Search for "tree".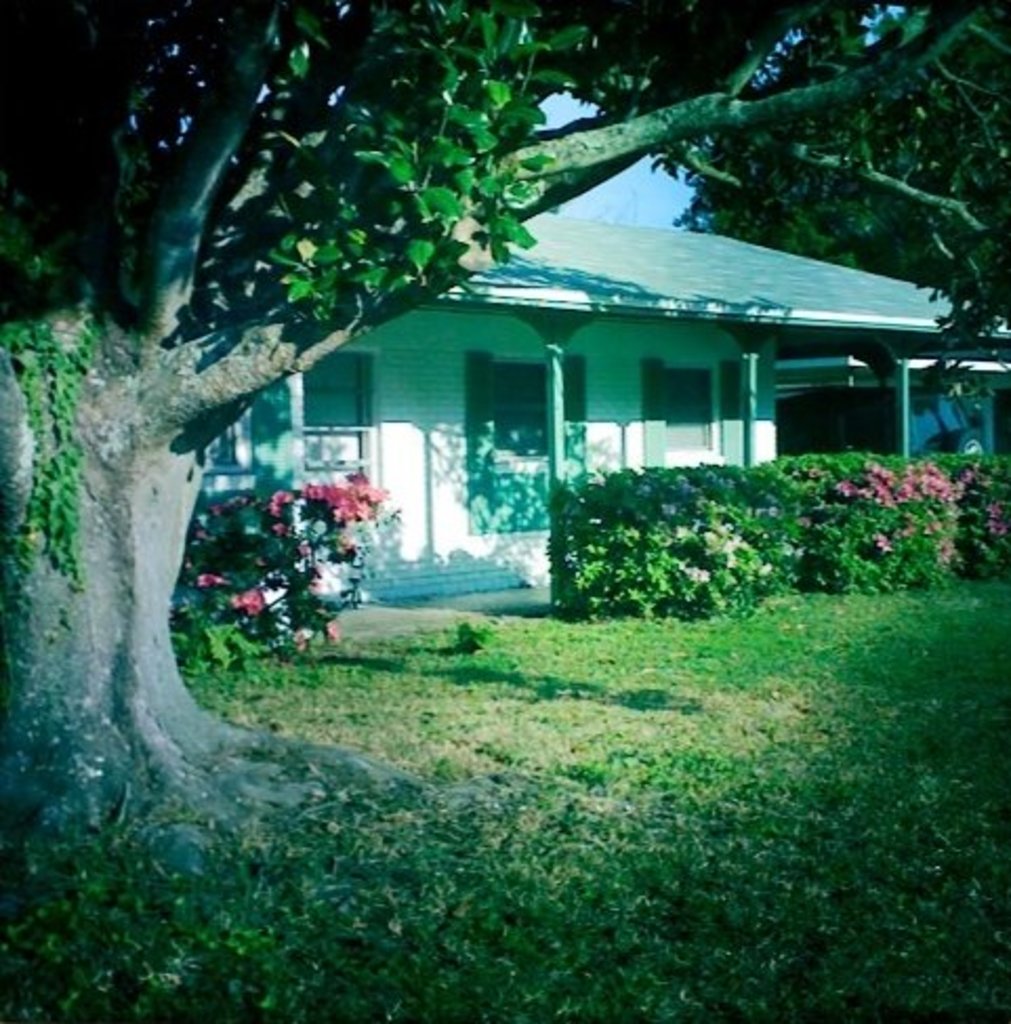
Found at detection(19, 27, 988, 814).
